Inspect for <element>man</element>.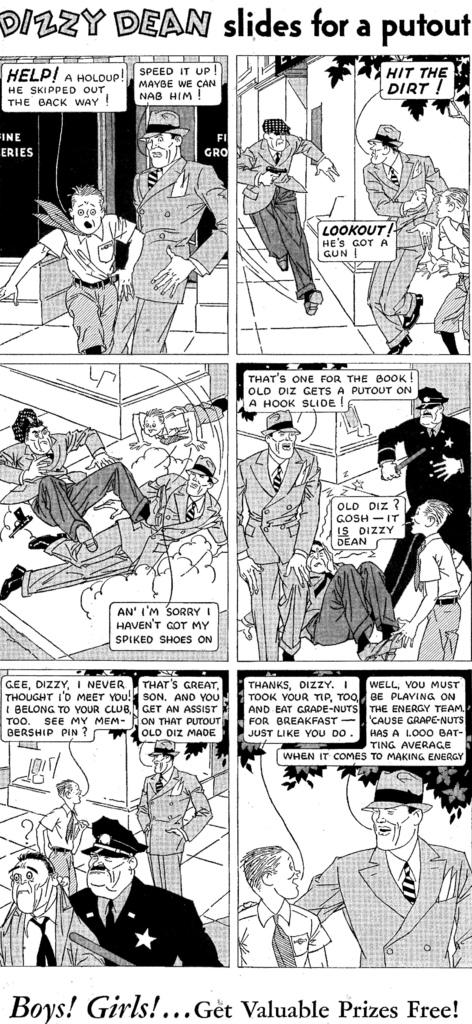
Inspection: rect(134, 742, 211, 895).
